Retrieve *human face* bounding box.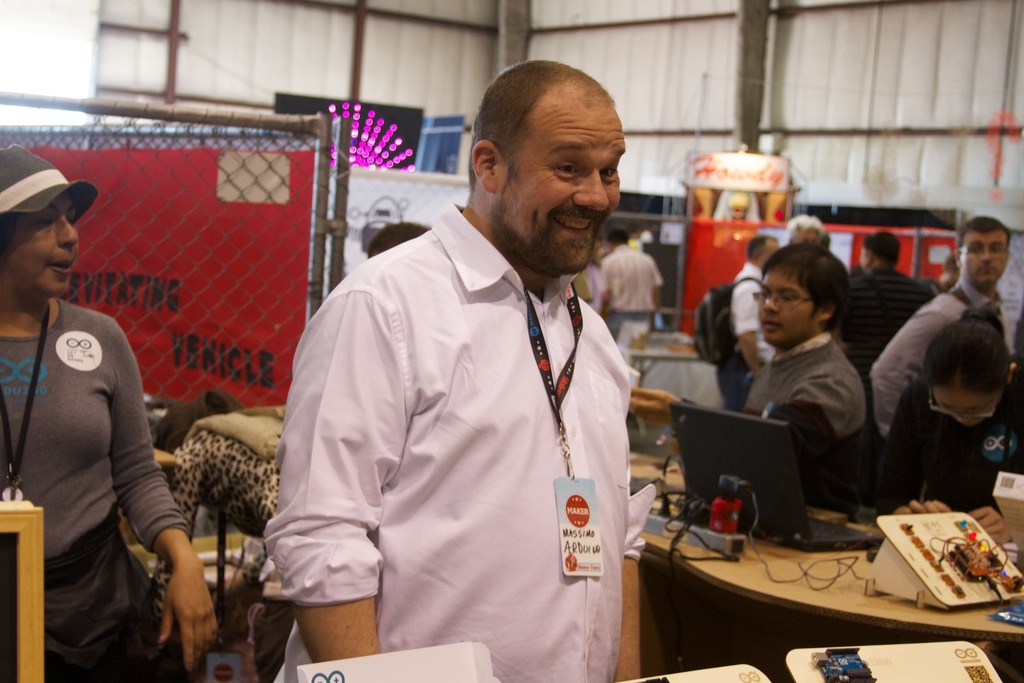
Bounding box: [x1=5, y1=189, x2=84, y2=297].
